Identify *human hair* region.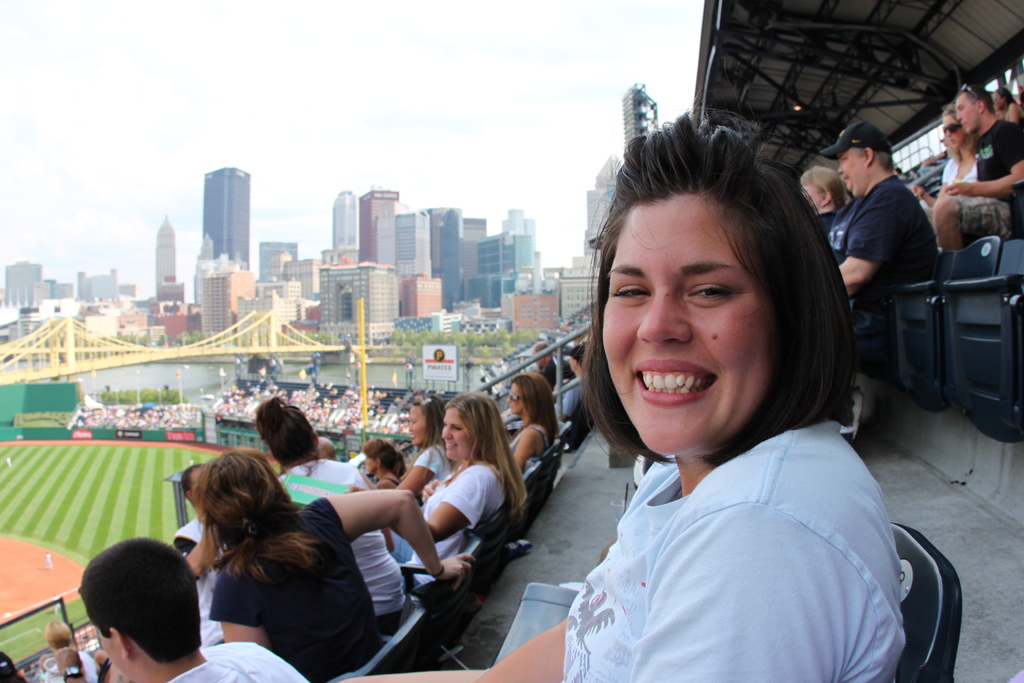
Region: box=[449, 389, 527, 518].
